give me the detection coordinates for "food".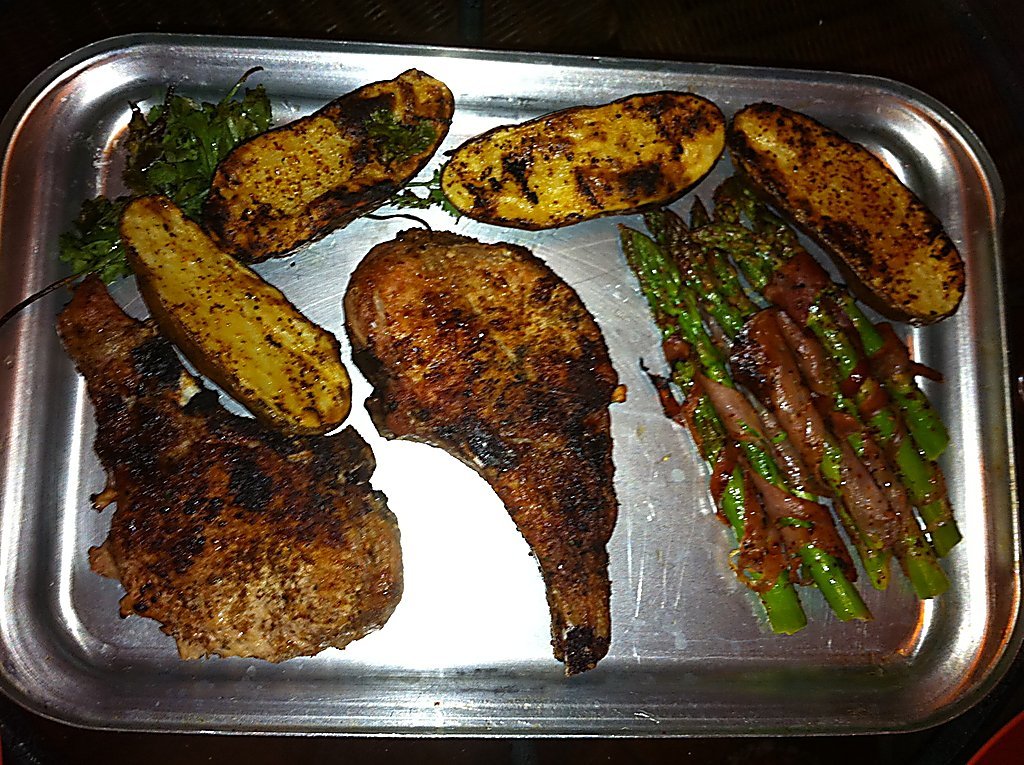
x1=723 y1=90 x2=966 y2=329.
